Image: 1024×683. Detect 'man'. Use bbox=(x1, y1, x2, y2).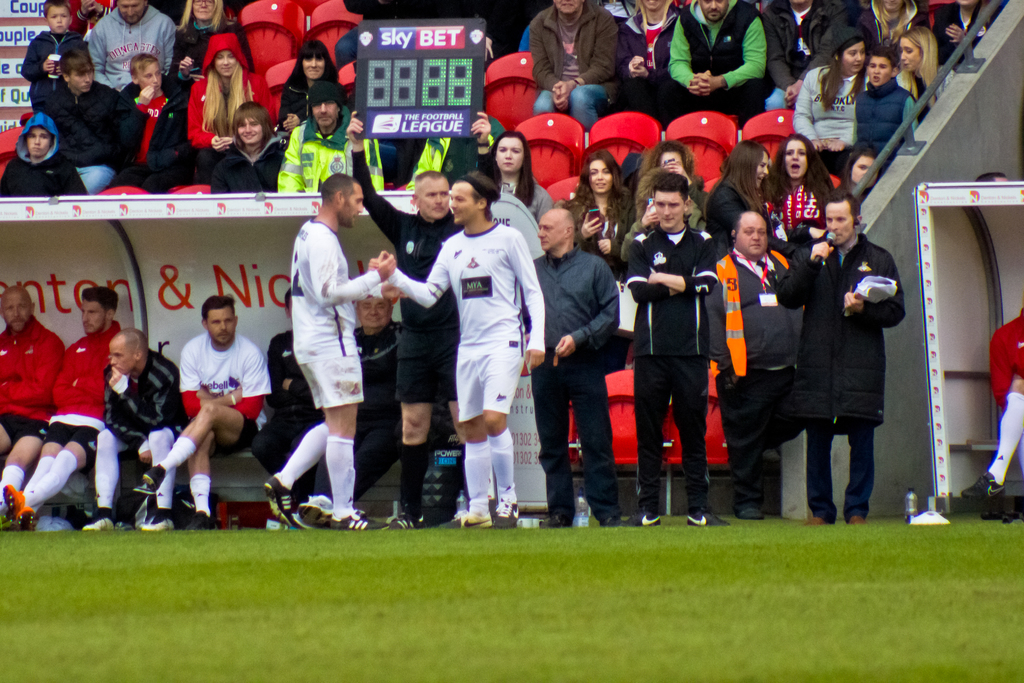
bbox=(268, 173, 404, 538).
